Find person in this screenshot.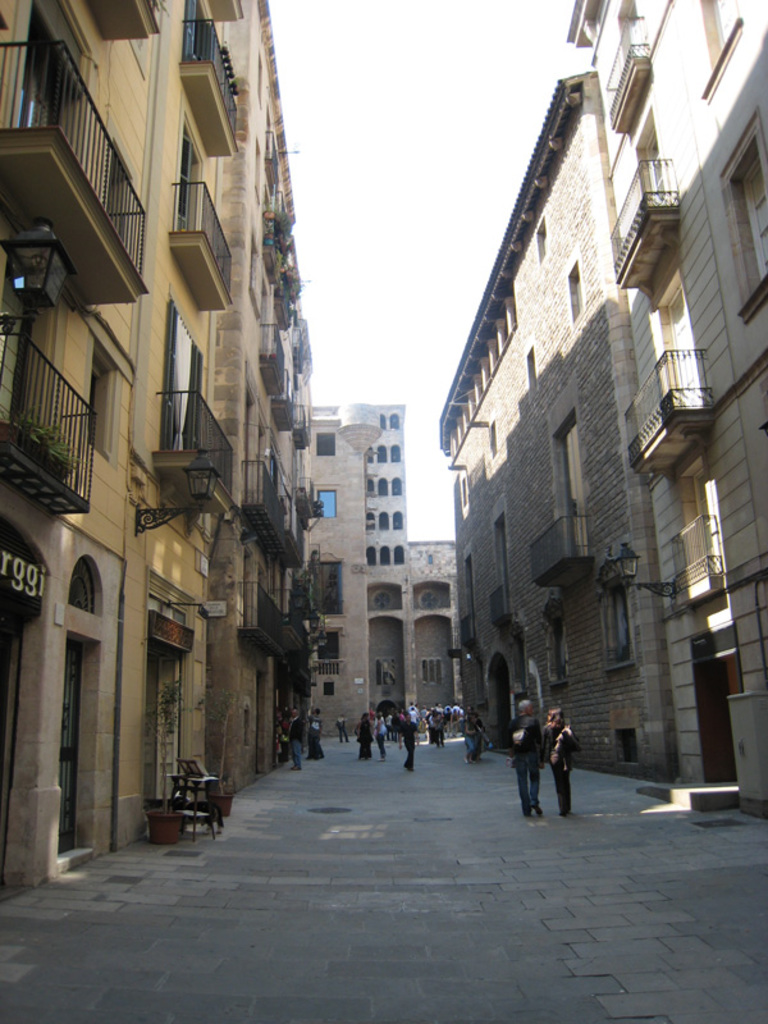
The bounding box for person is (x1=375, y1=705, x2=385, y2=765).
